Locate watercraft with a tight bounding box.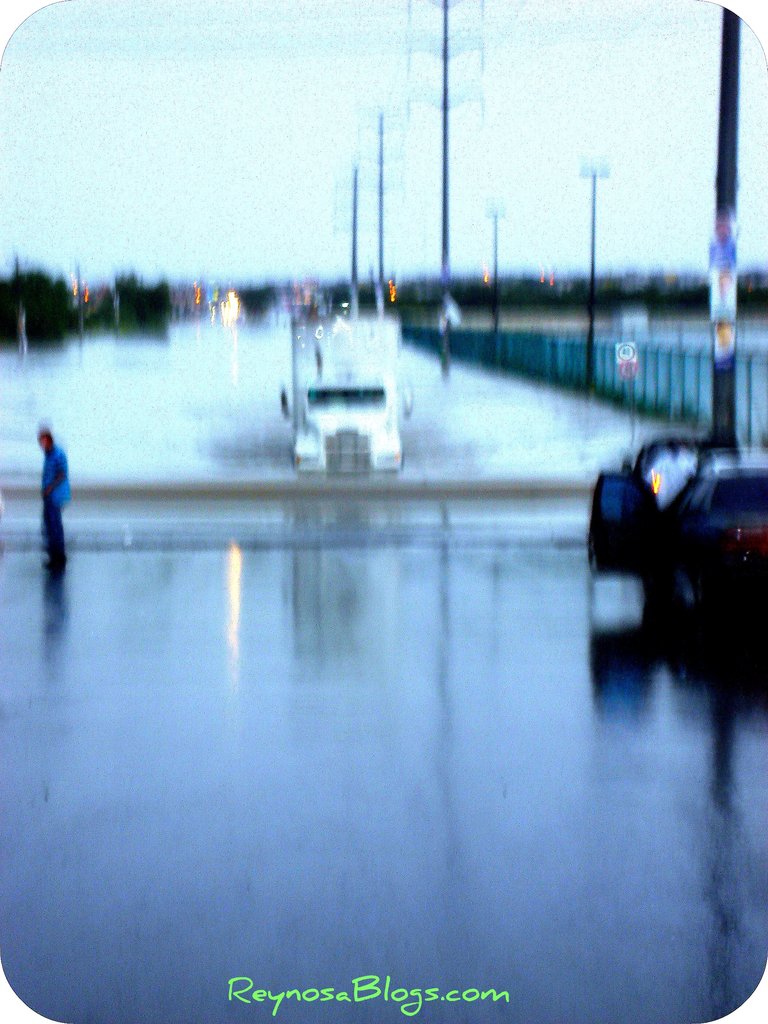
detection(283, 311, 402, 470).
